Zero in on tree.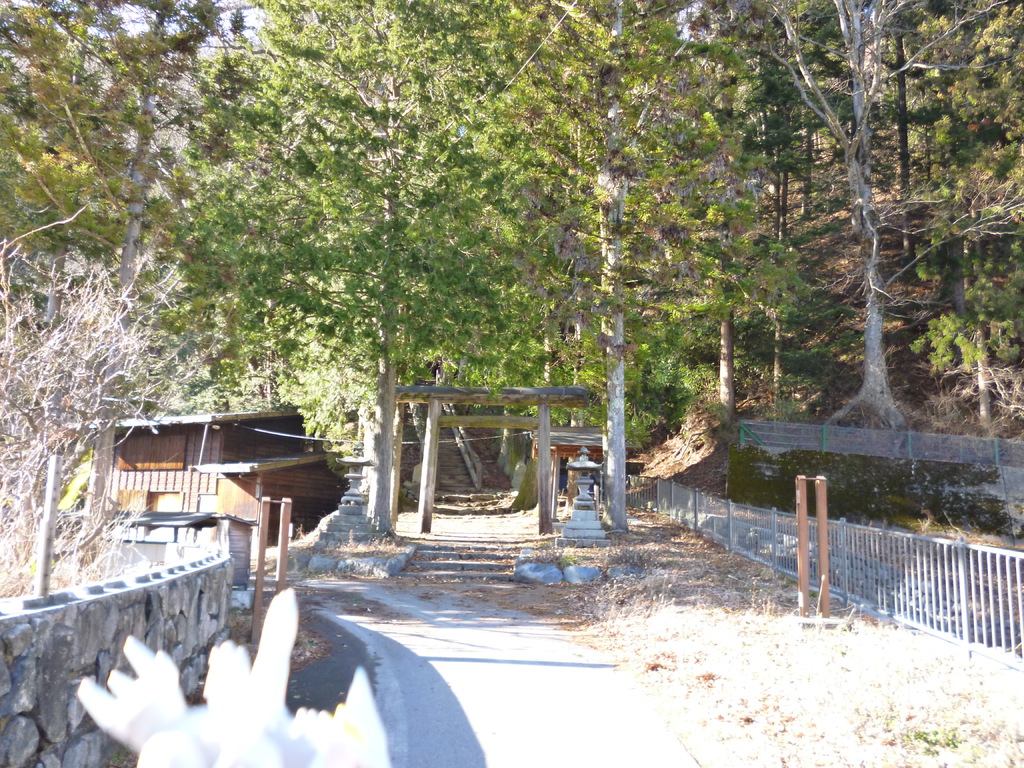
Zeroed in: pyautogui.locateOnScreen(0, 0, 1023, 589).
